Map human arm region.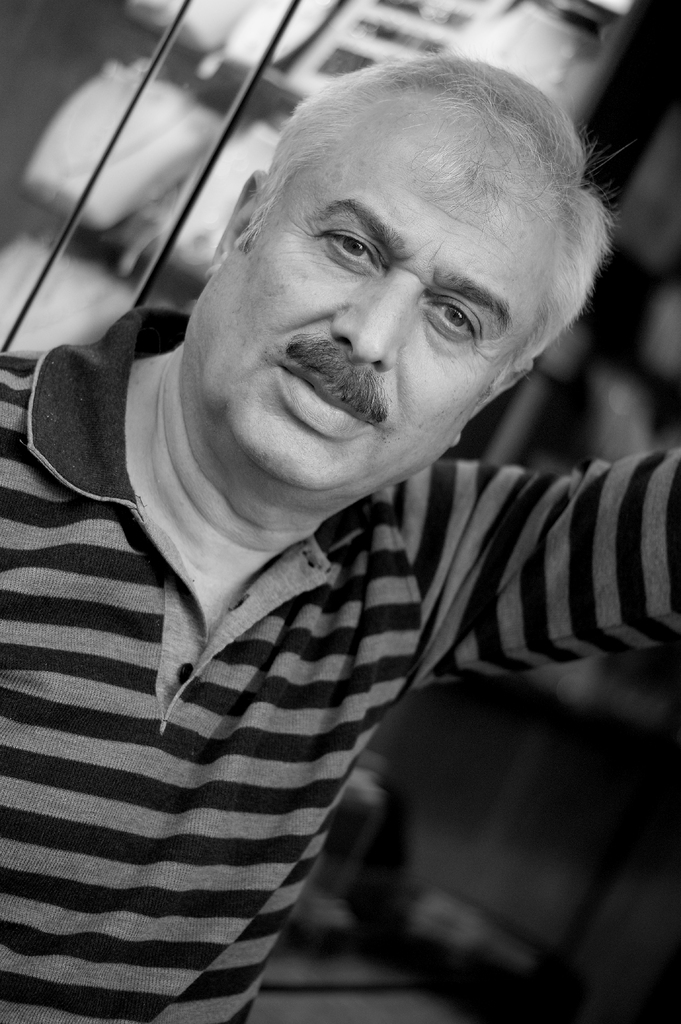
Mapped to l=432, t=447, r=680, b=689.
